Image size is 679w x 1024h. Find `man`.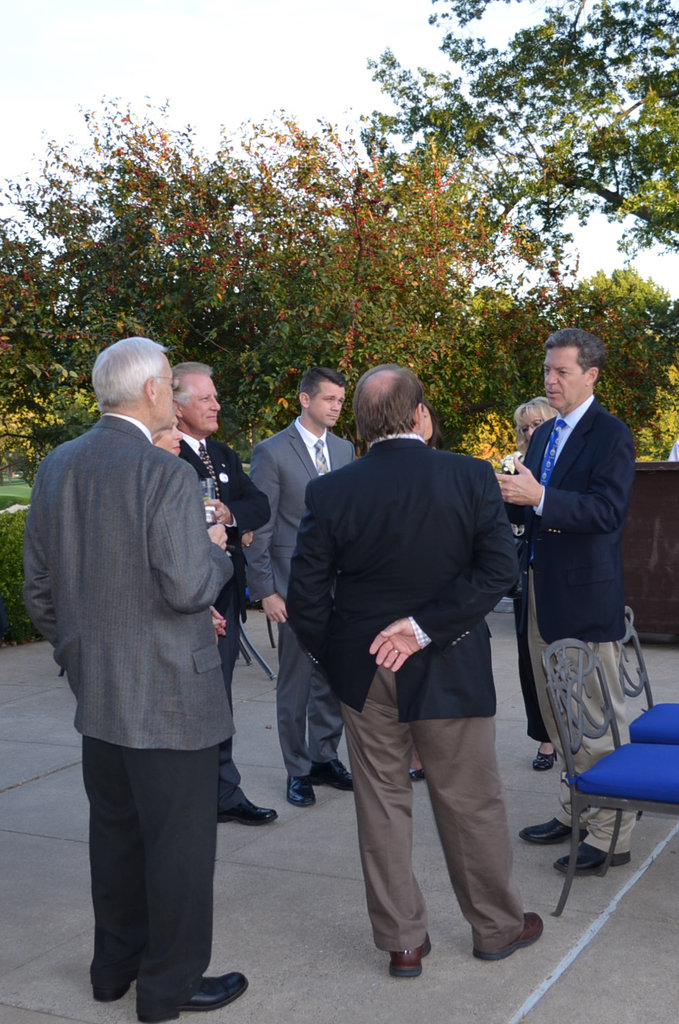
248, 366, 358, 809.
